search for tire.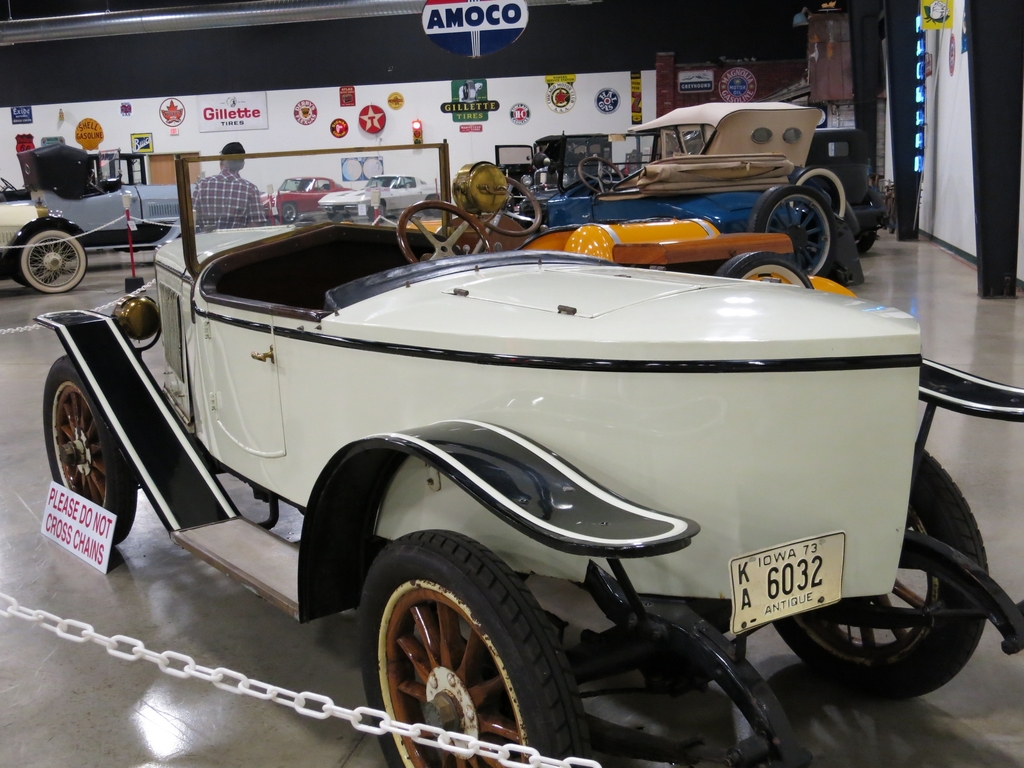
Found at 748/185/837/276.
